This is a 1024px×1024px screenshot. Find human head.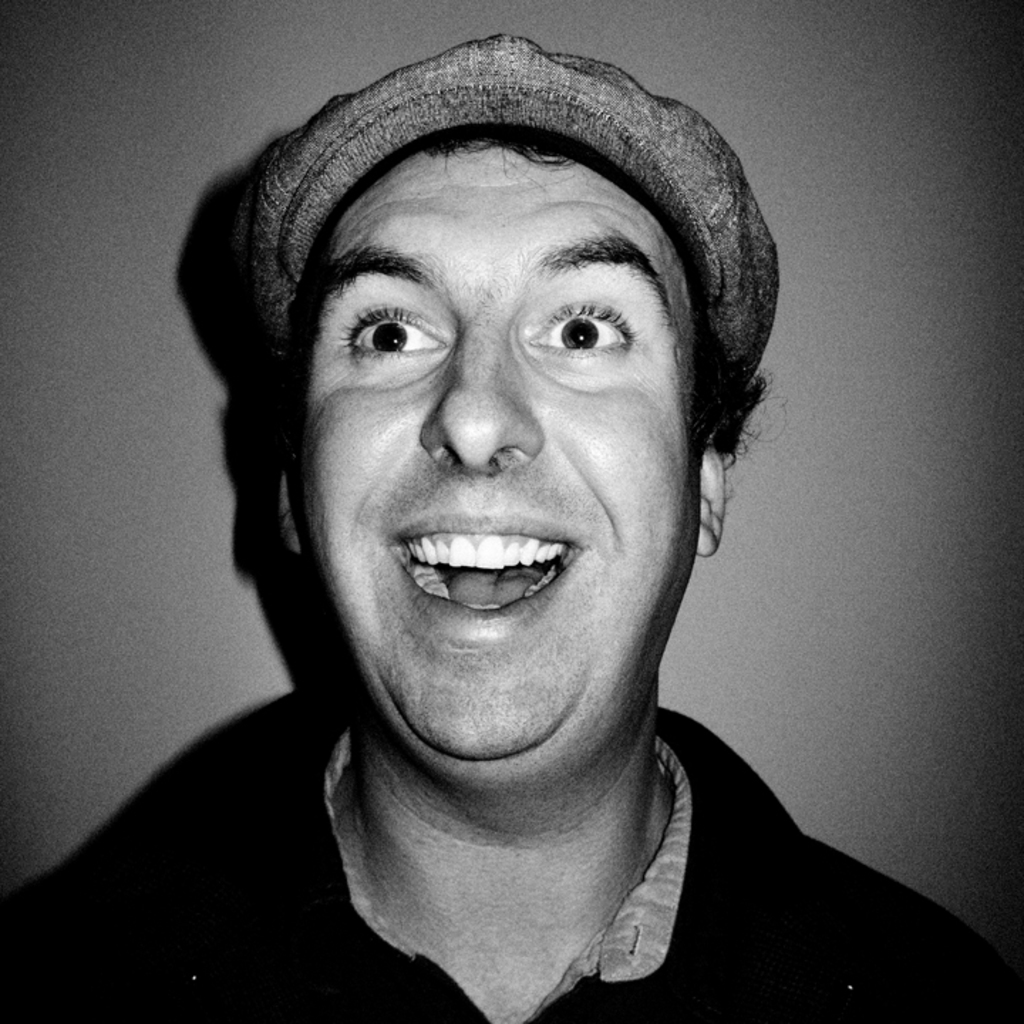
Bounding box: {"x1": 228, "y1": 44, "x2": 789, "y2": 711}.
